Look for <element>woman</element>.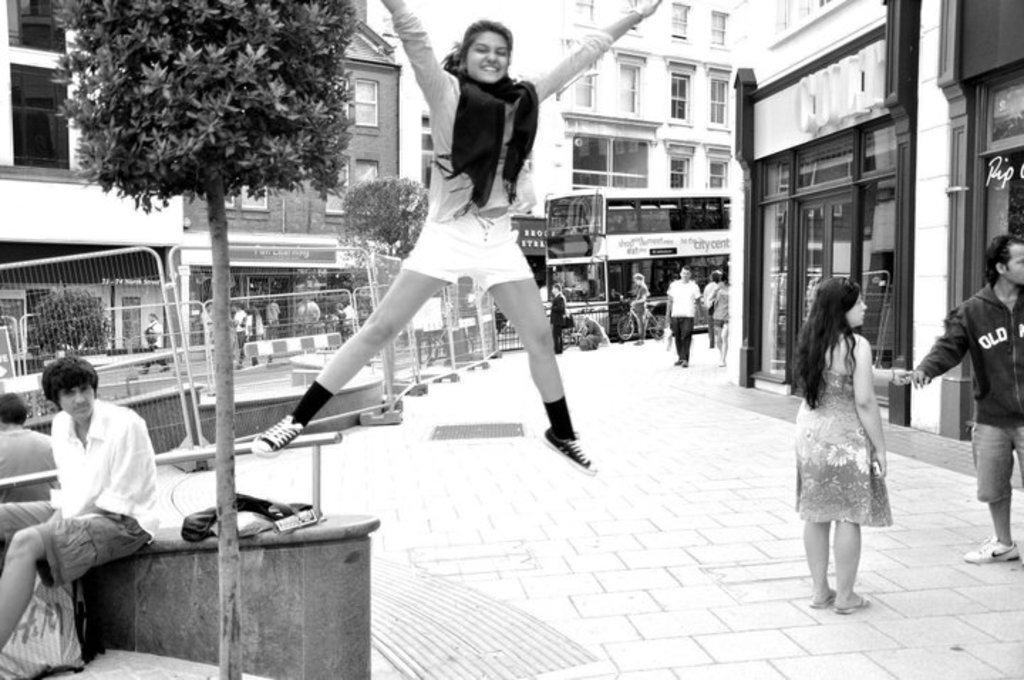
Found: [708,273,730,366].
